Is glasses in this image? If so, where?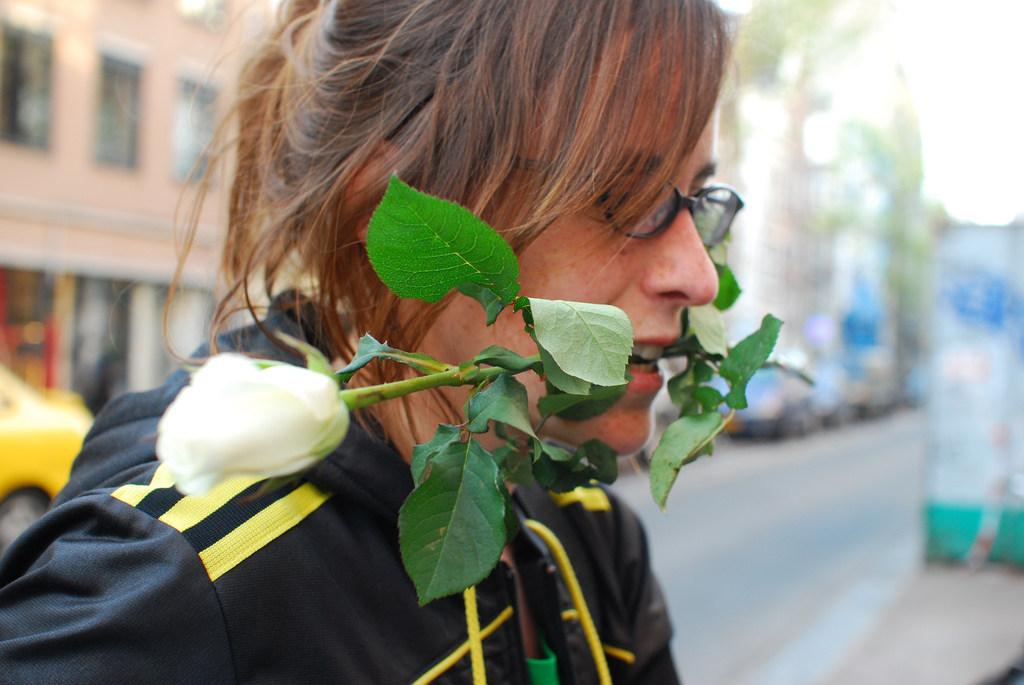
Yes, at 396:139:744:252.
